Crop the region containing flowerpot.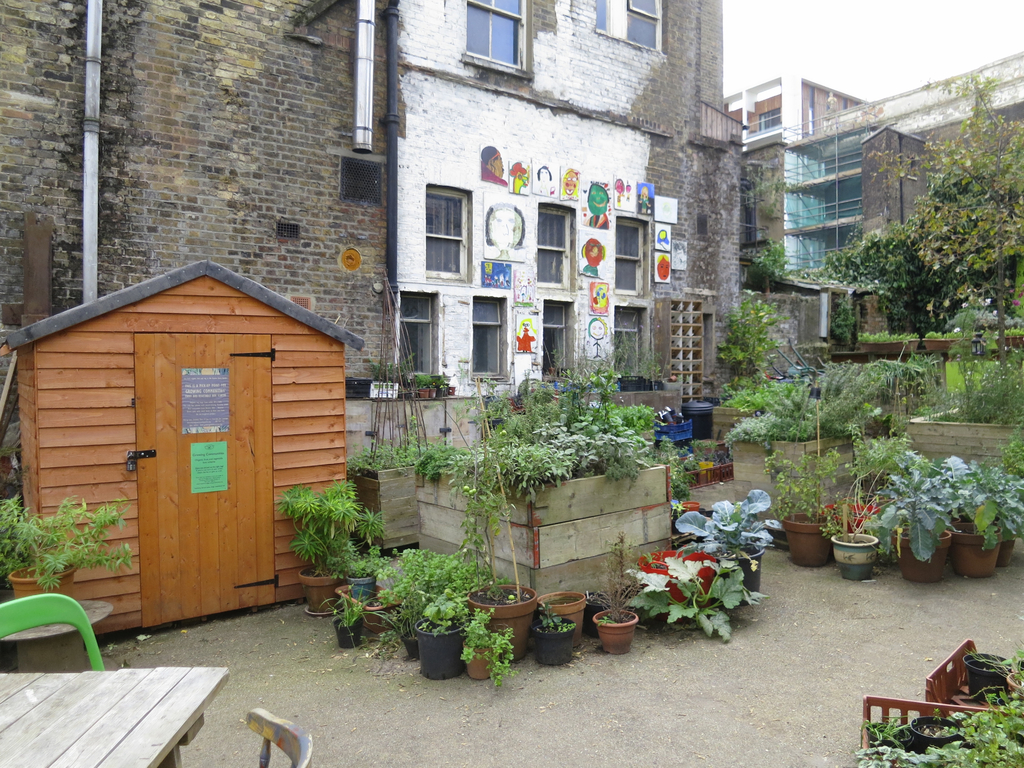
Crop region: Rect(305, 556, 346, 621).
